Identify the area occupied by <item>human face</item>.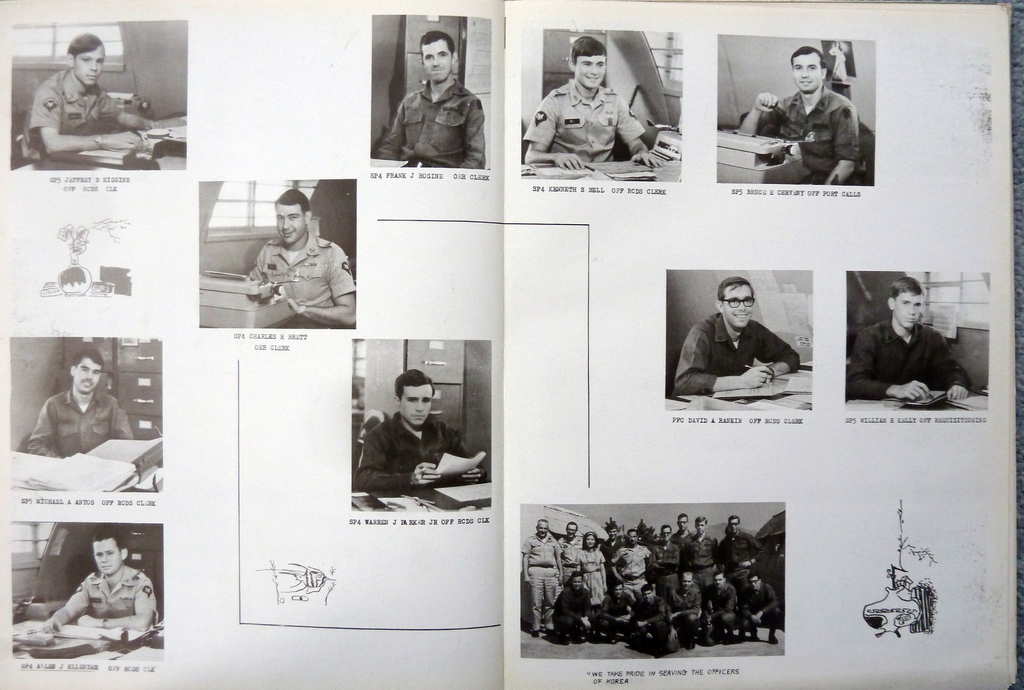
Area: x1=892 y1=292 x2=924 y2=332.
